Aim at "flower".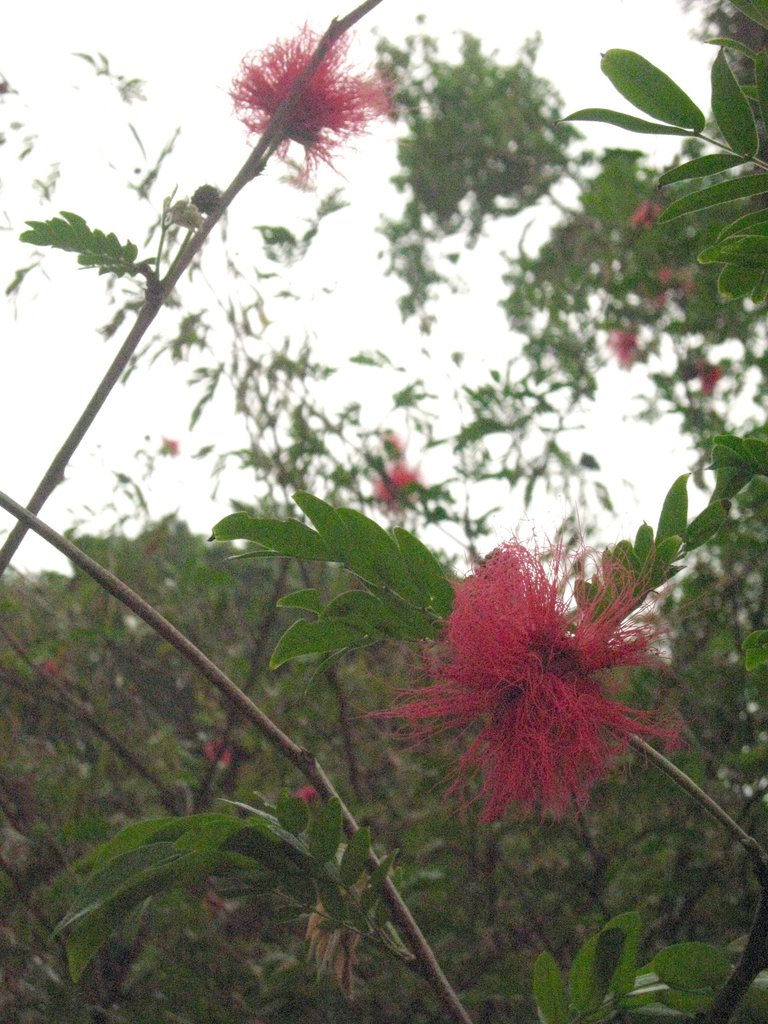
Aimed at x1=160 y1=435 x2=177 y2=452.
